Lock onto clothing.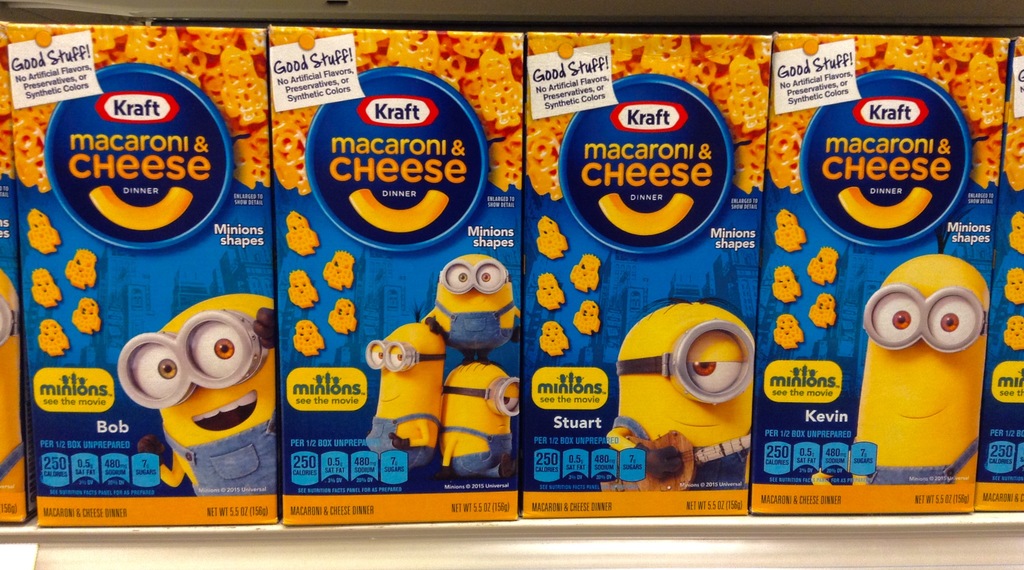
Locked: bbox=(363, 415, 443, 470).
